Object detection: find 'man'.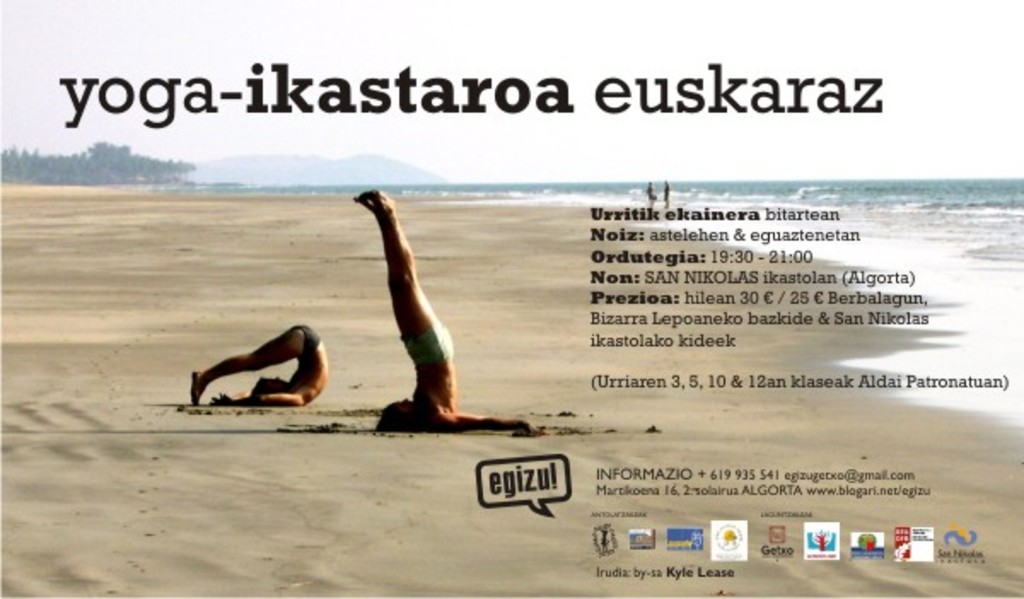
[179, 299, 338, 425].
